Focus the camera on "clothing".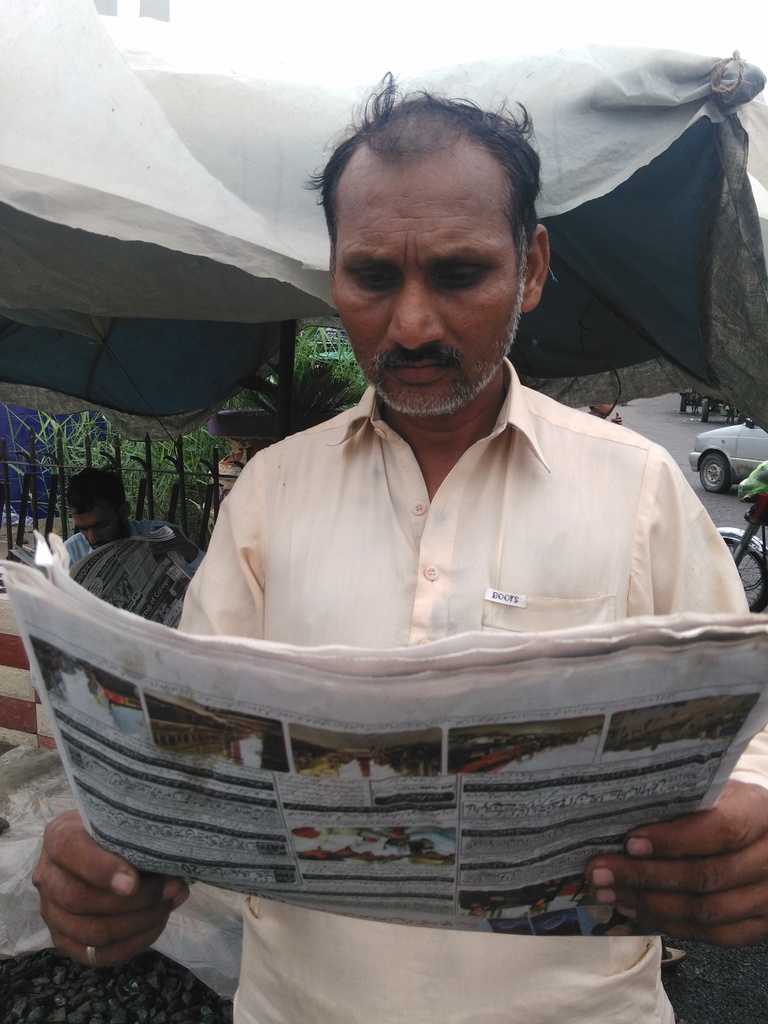
Focus region: BBox(177, 353, 767, 1023).
